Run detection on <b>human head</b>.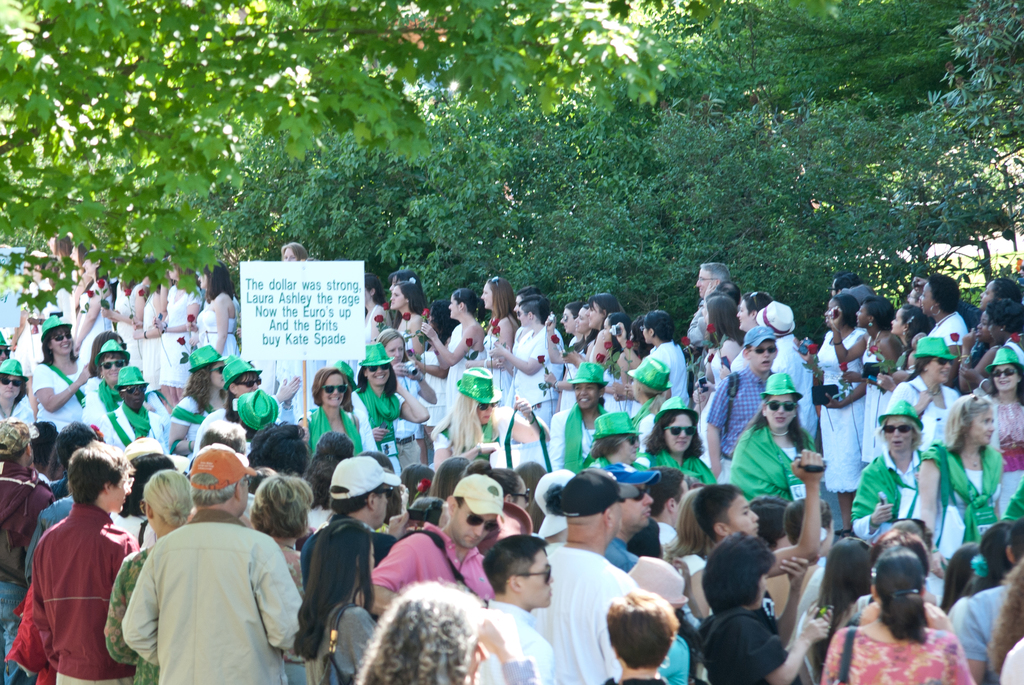
Result: [x1=189, y1=344, x2=223, y2=386].
